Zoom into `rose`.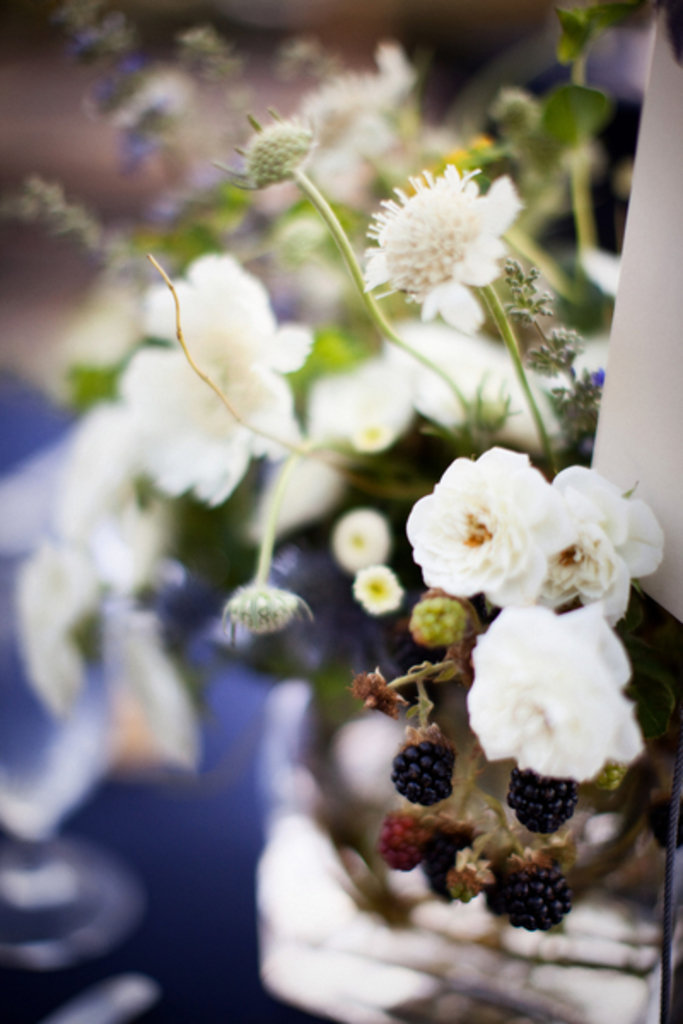
Zoom target: x1=540, y1=464, x2=669, y2=625.
